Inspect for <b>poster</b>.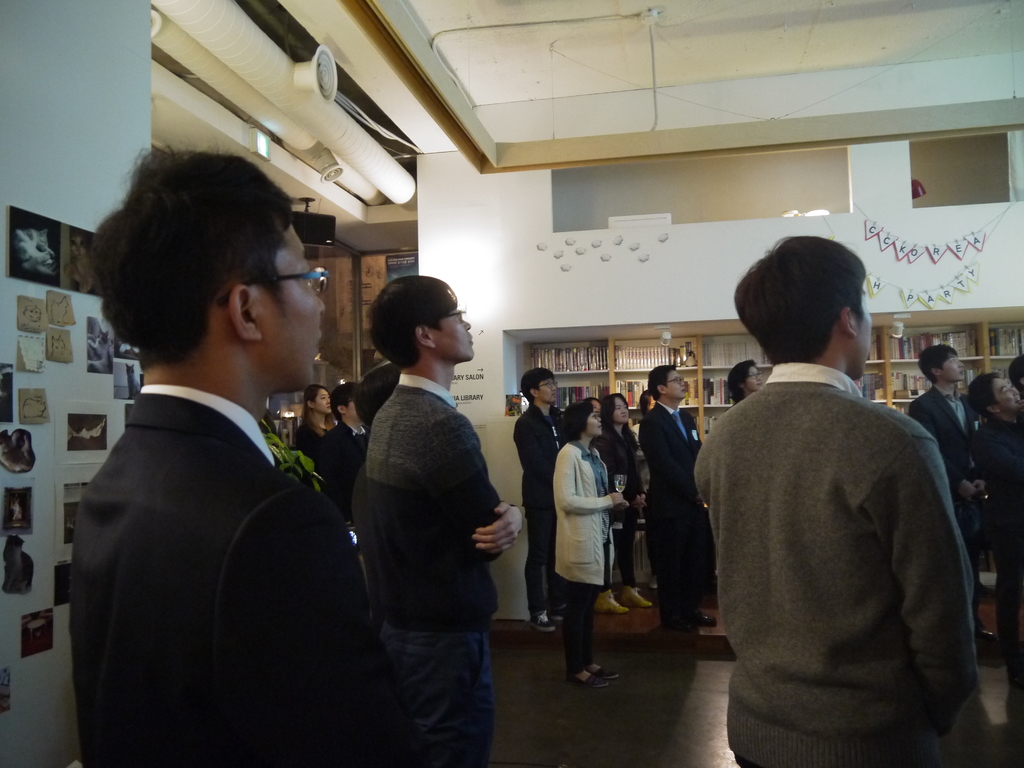
Inspection: 65,474,95,546.
